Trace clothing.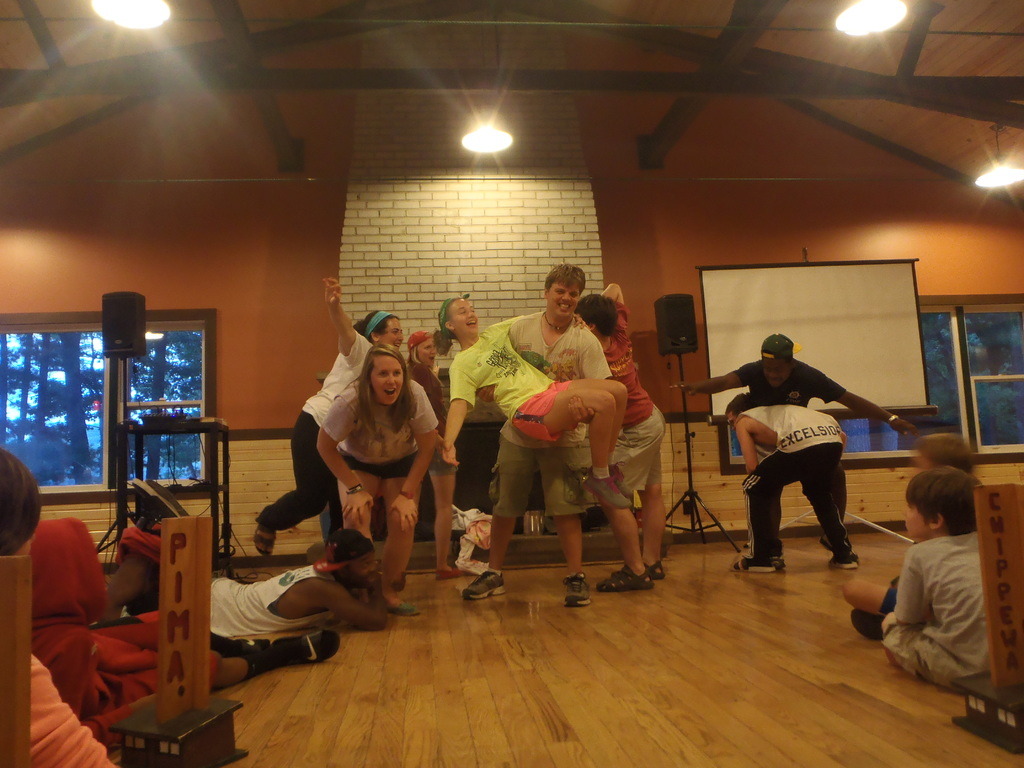
Traced to [left=320, top=378, right=438, bottom=472].
